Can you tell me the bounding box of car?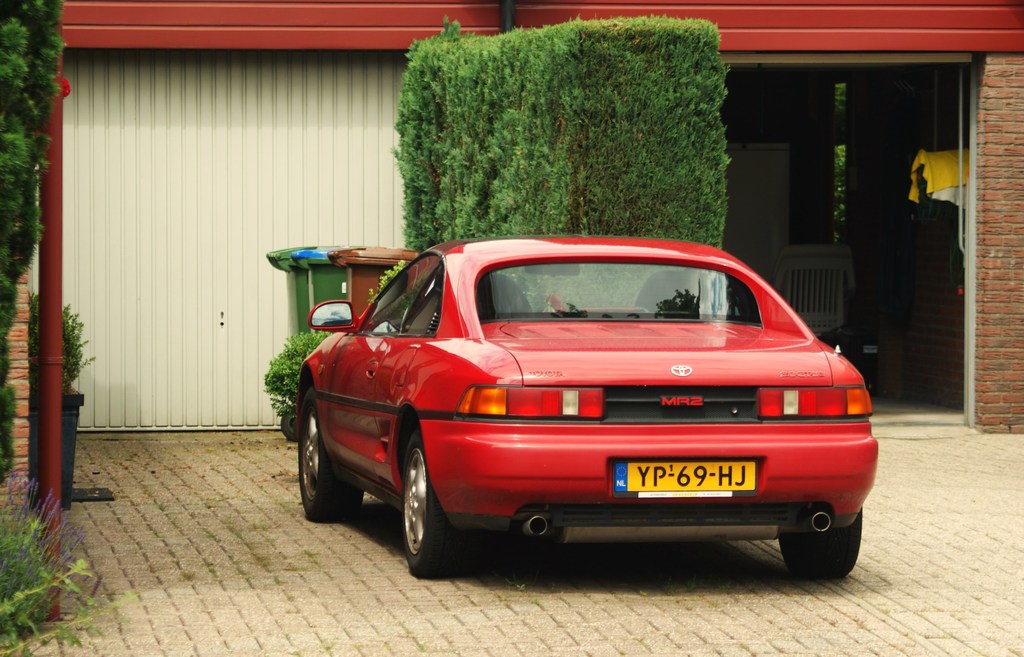
select_region(279, 228, 881, 571).
